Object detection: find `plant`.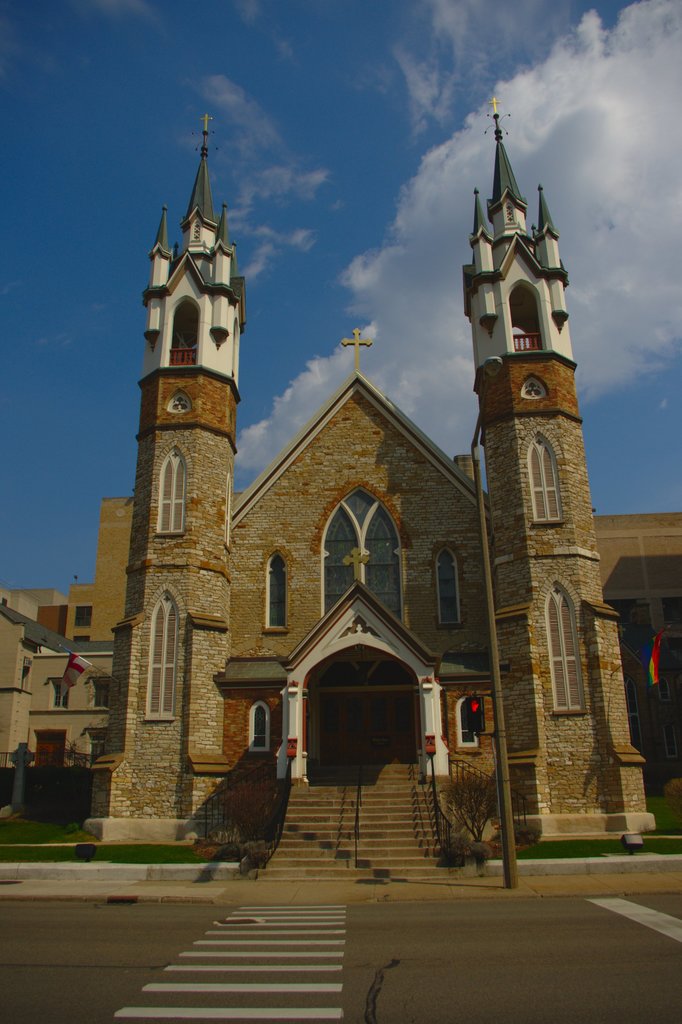
[left=438, top=771, right=505, bottom=842].
